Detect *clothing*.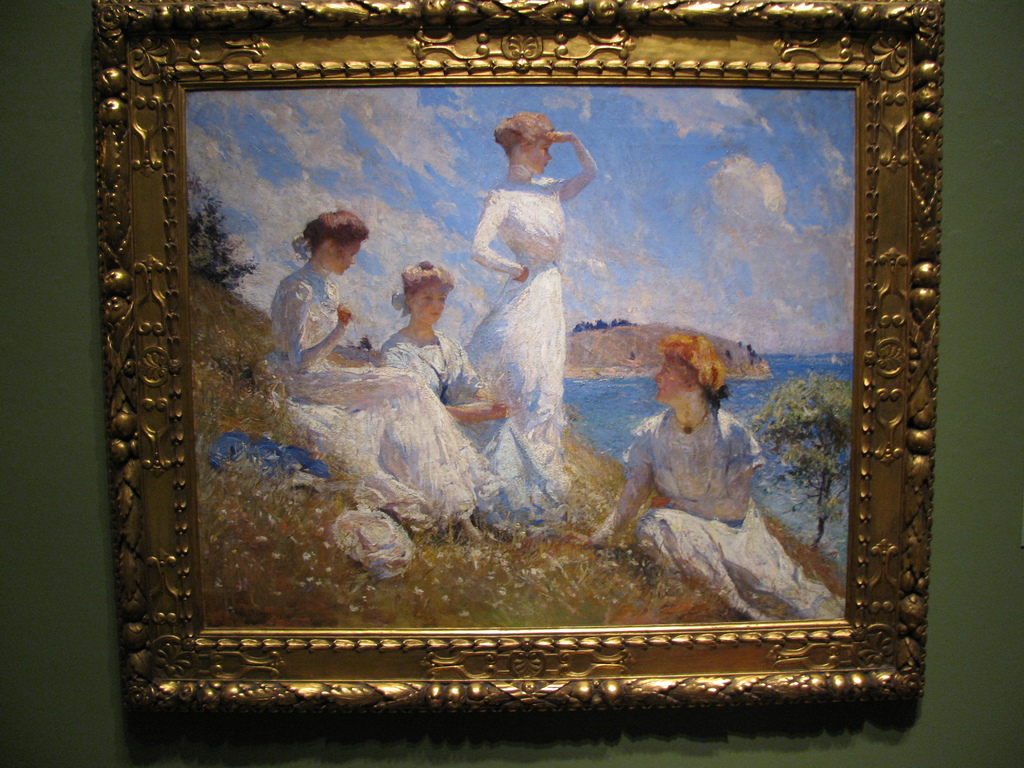
Detected at bbox(464, 177, 576, 521).
